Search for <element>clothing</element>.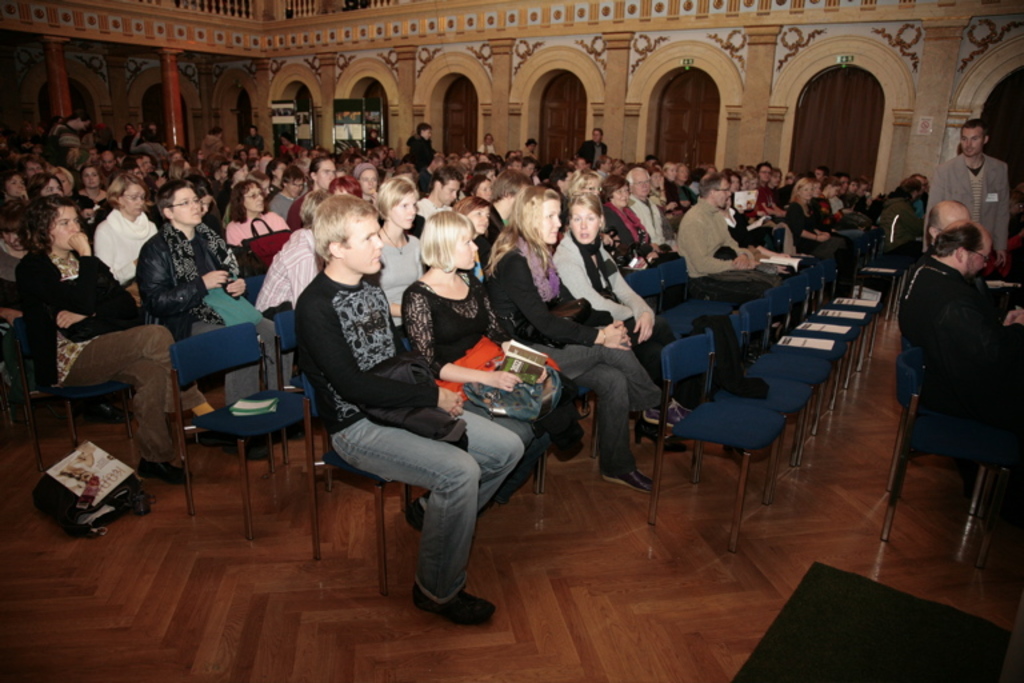
Found at 285:233:560:615.
